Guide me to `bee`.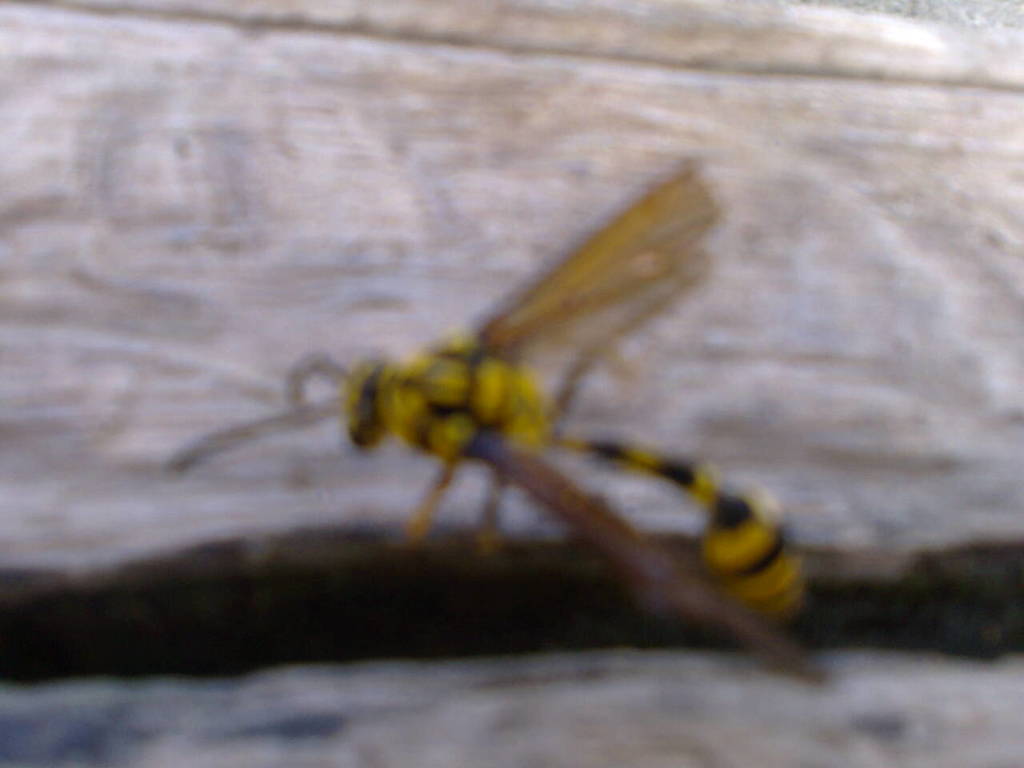
Guidance: [186, 146, 843, 696].
